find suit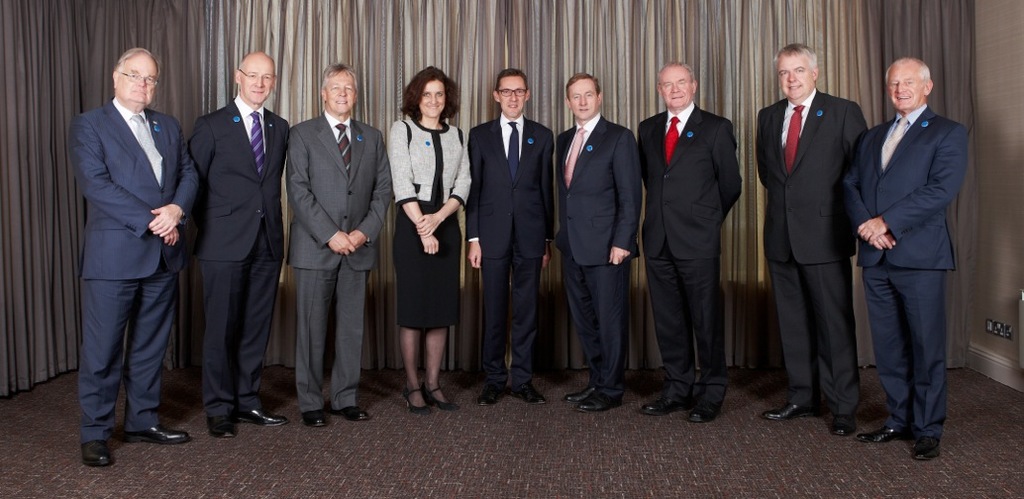
BBox(284, 110, 396, 413)
